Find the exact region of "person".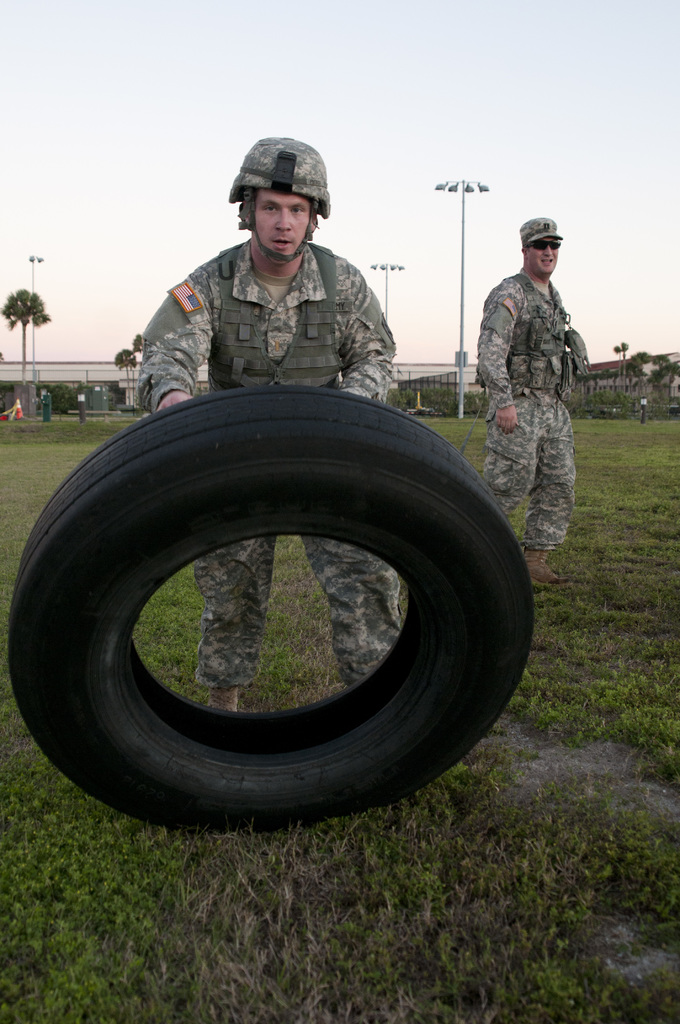
Exact region: bbox=(480, 220, 588, 593).
